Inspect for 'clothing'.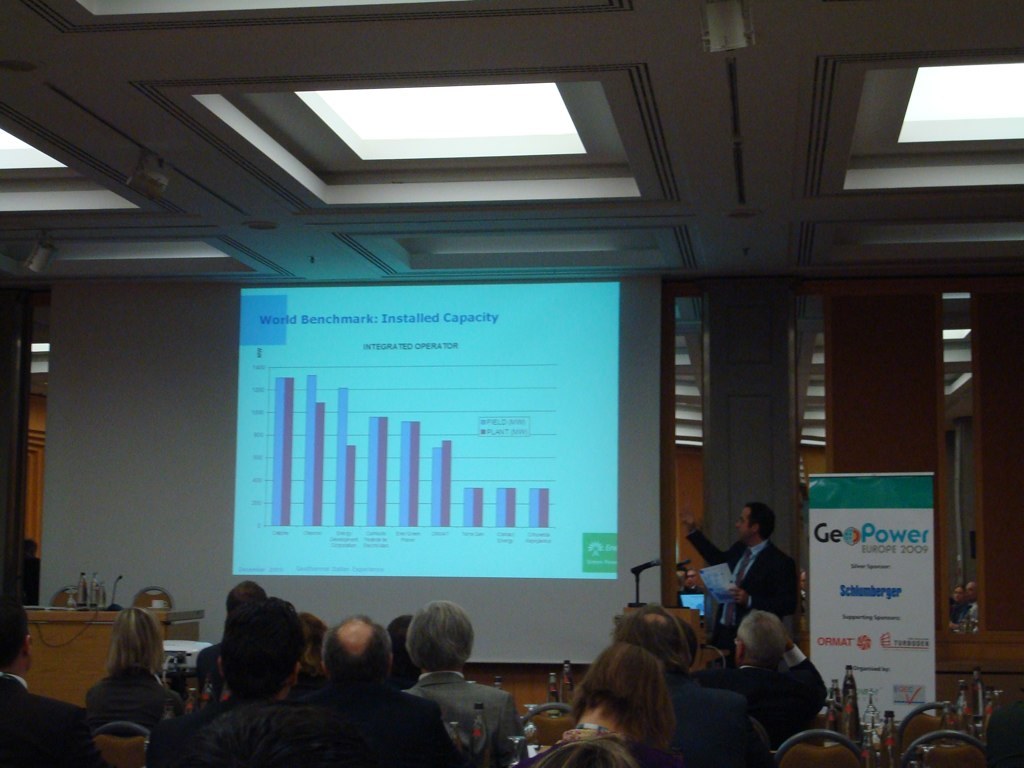
Inspection: locate(298, 679, 447, 767).
